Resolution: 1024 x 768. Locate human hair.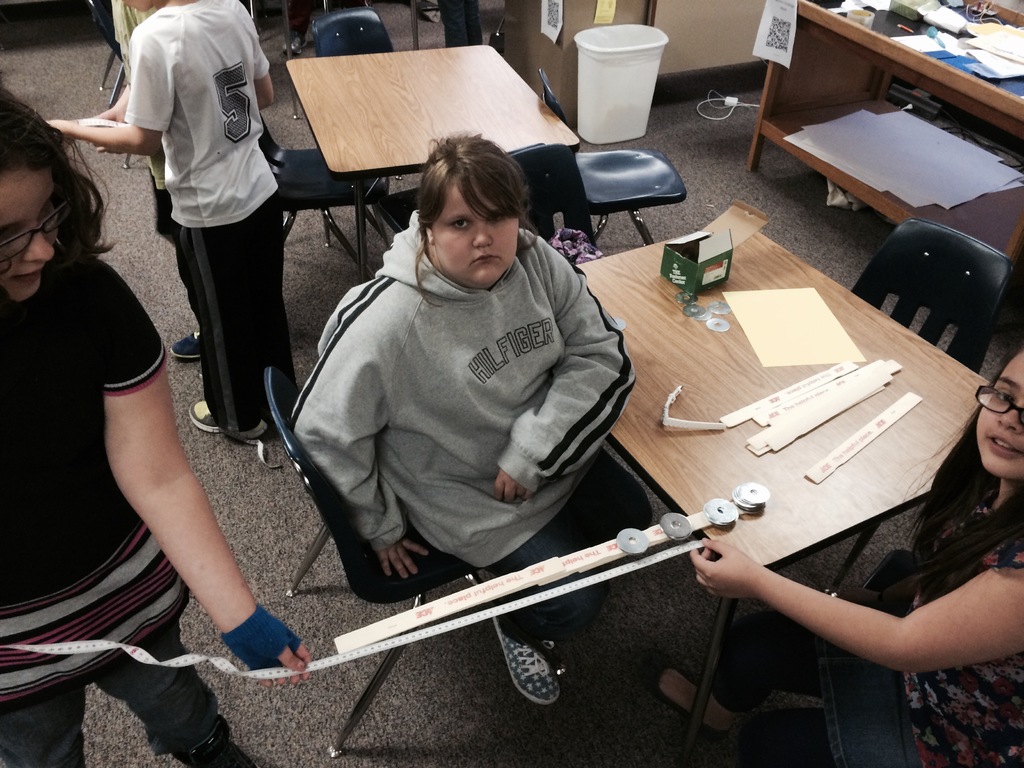
box(886, 346, 1023, 604).
